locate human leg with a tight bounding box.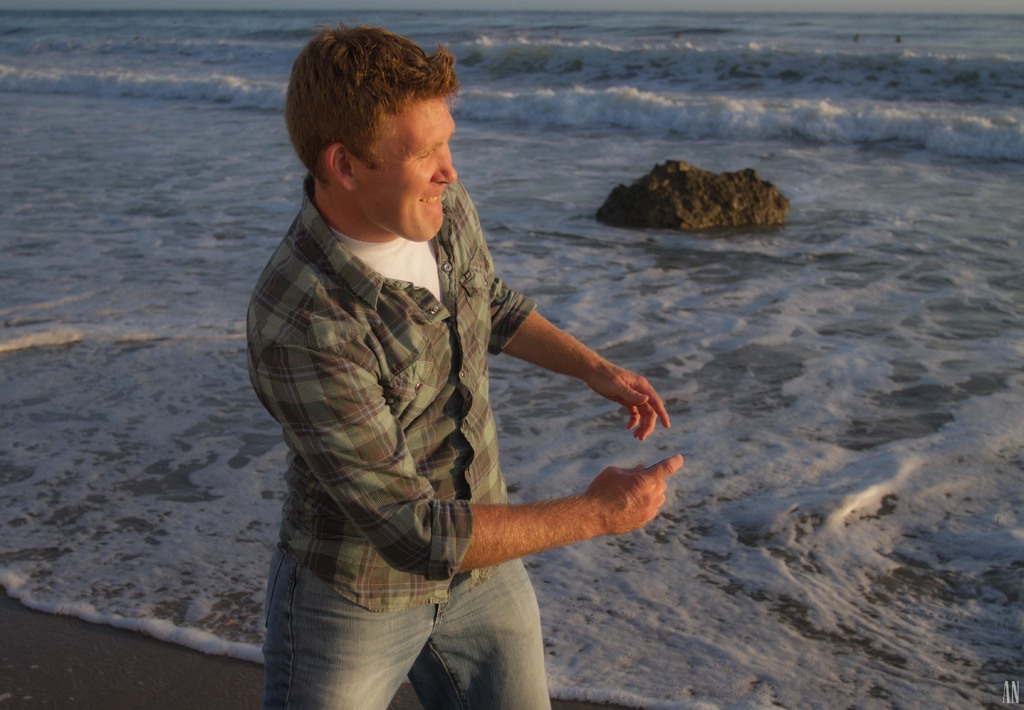
x1=258 y1=550 x2=428 y2=707.
